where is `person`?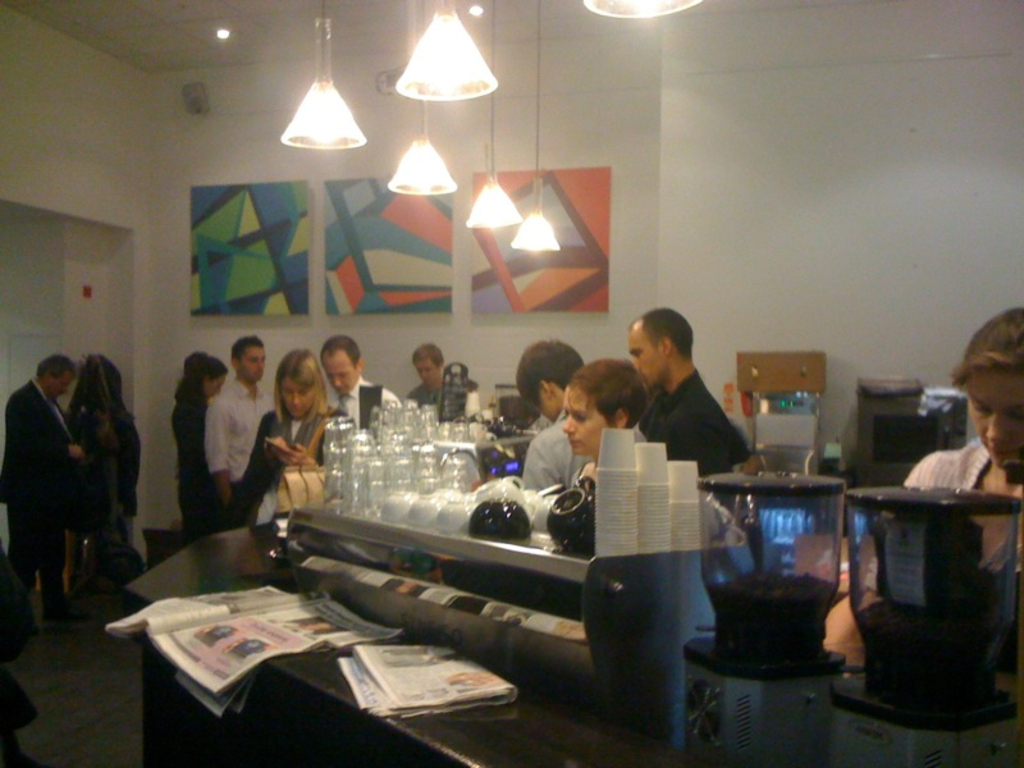
region(814, 298, 1023, 684).
